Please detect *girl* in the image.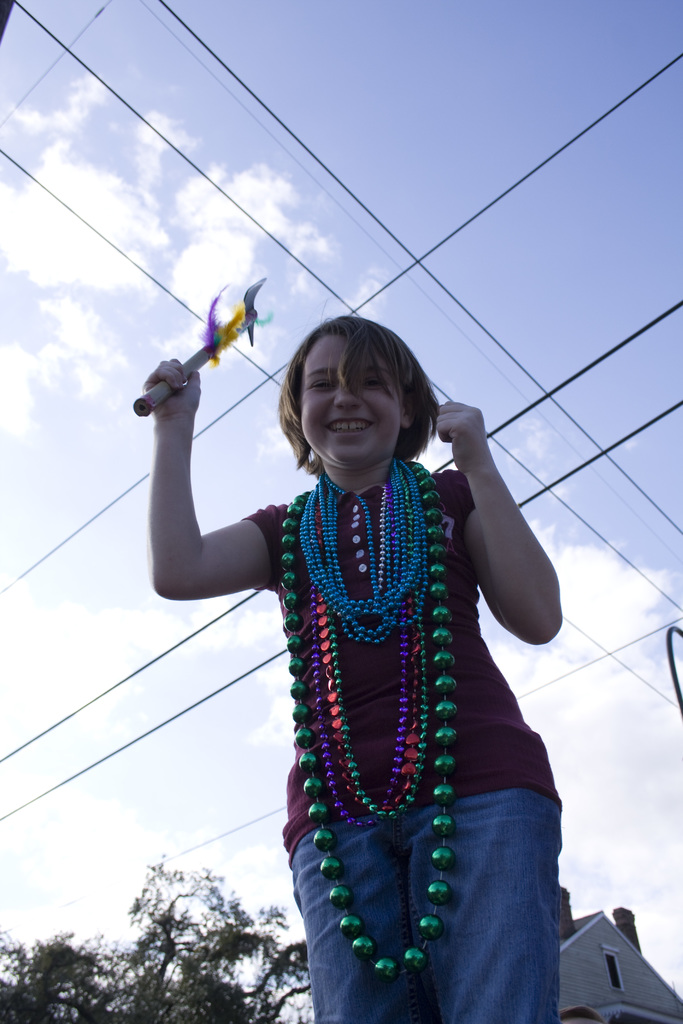
select_region(145, 316, 572, 1023).
